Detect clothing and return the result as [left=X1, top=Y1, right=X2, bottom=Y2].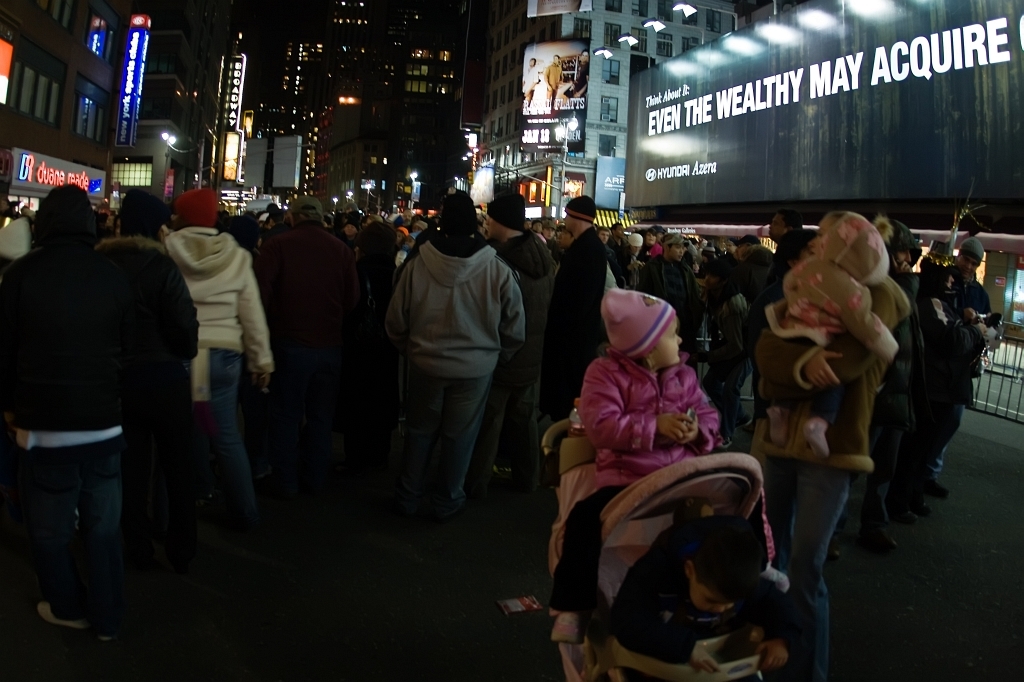
[left=747, top=273, right=912, bottom=679].
